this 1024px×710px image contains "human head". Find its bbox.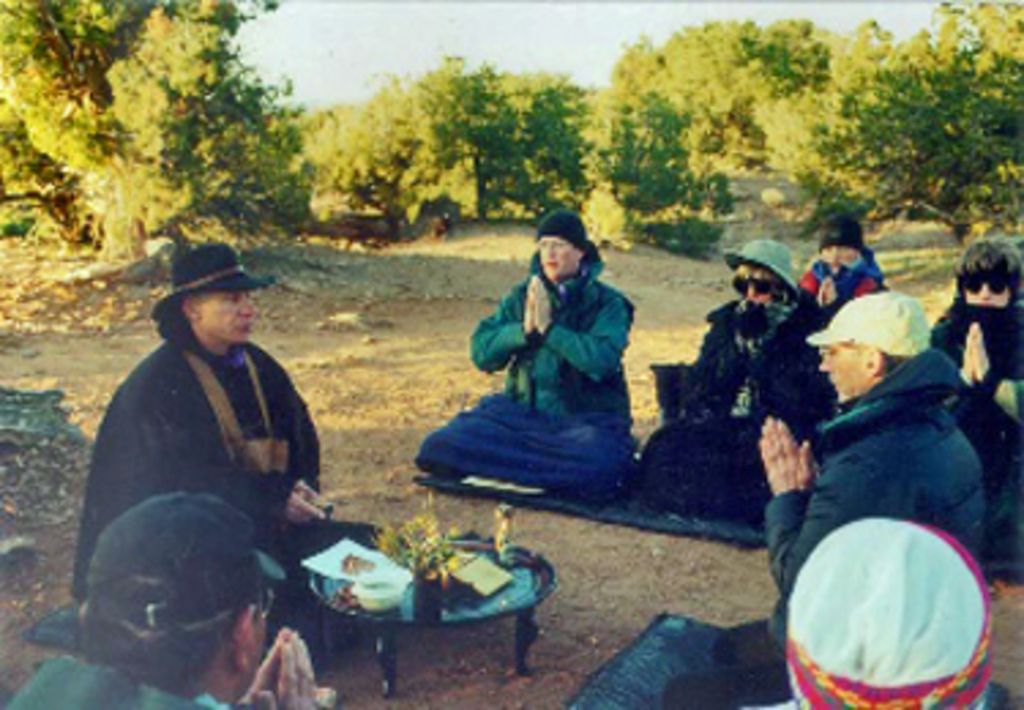
rect(781, 516, 994, 707).
